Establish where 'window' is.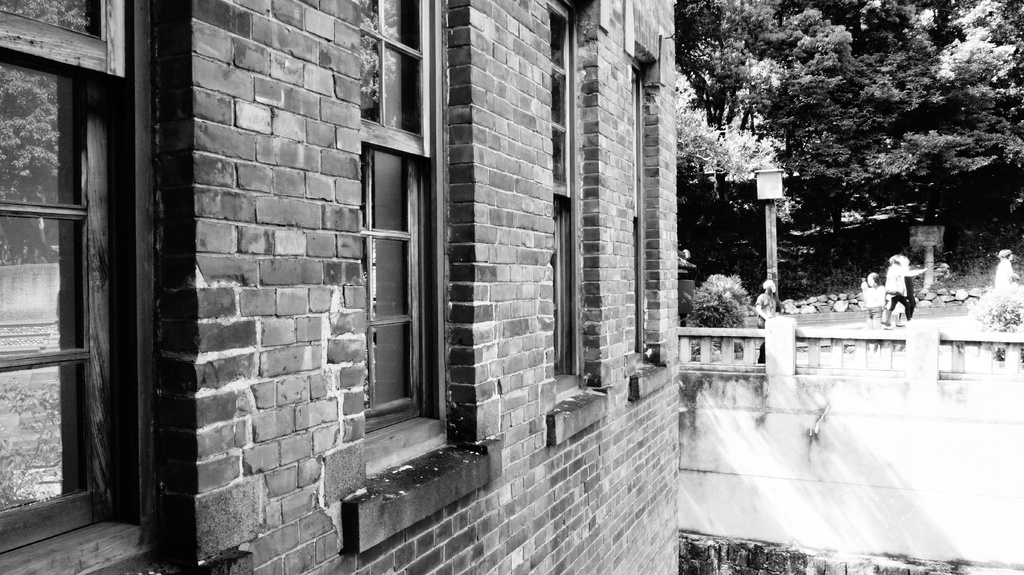
Established at {"x1": 543, "y1": 0, "x2": 590, "y2": 410}.
